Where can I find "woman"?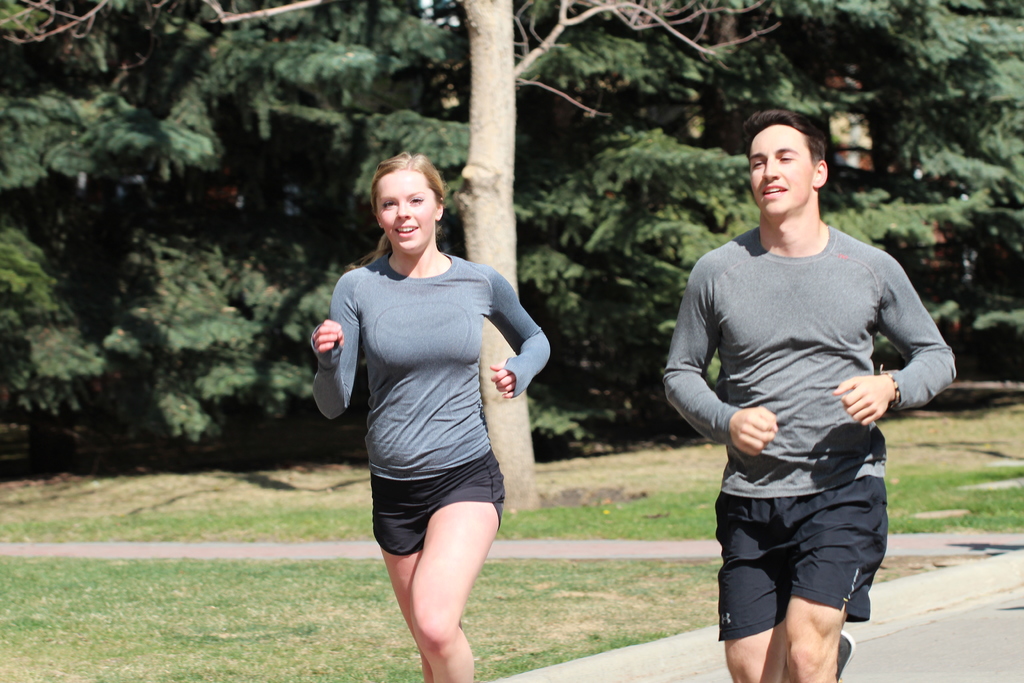
You can find it at 313/164/553/665.
